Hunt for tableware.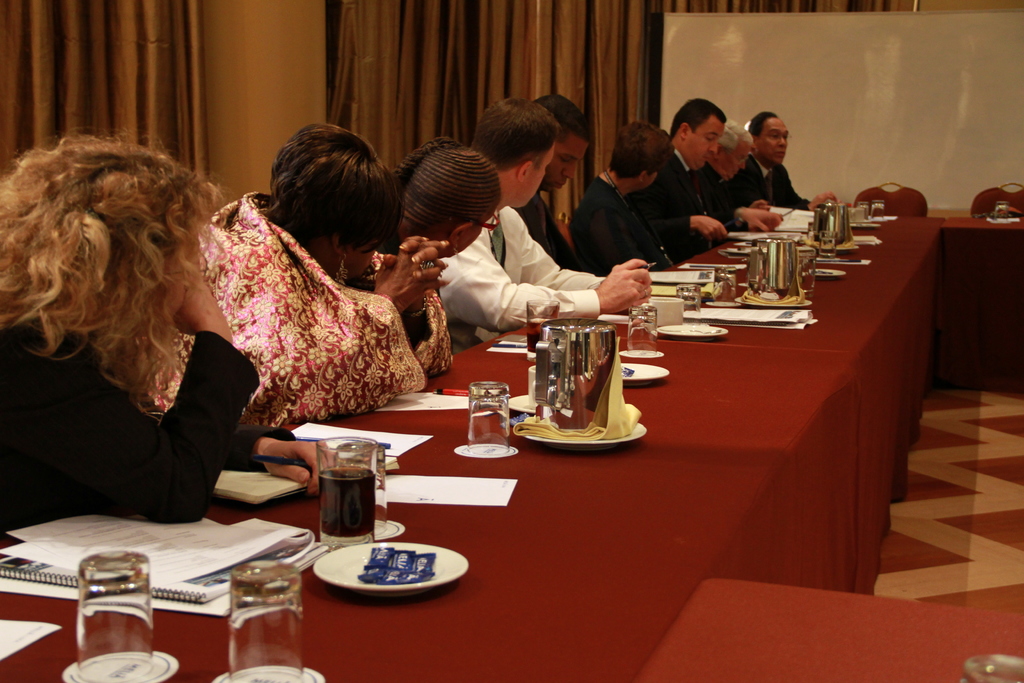
Hunted down at [867,198,885,219].
